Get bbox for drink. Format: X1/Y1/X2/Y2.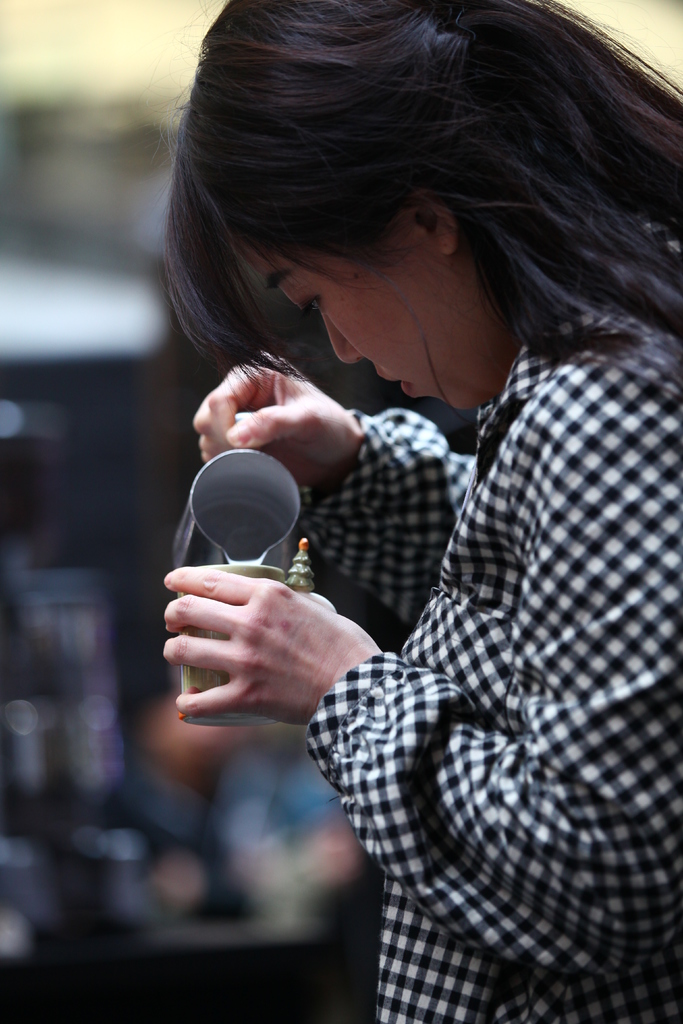
200/544/275/565.
